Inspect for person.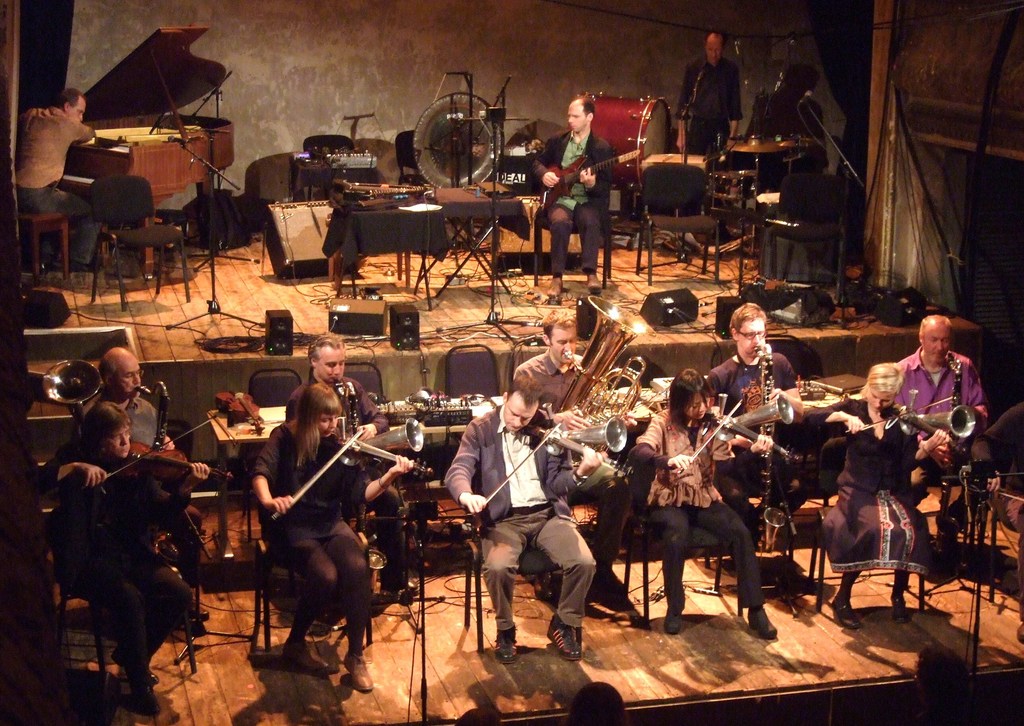
Inspection: {"x1": 566, "y1": 677, "x2": 630, "y2": 725}.
